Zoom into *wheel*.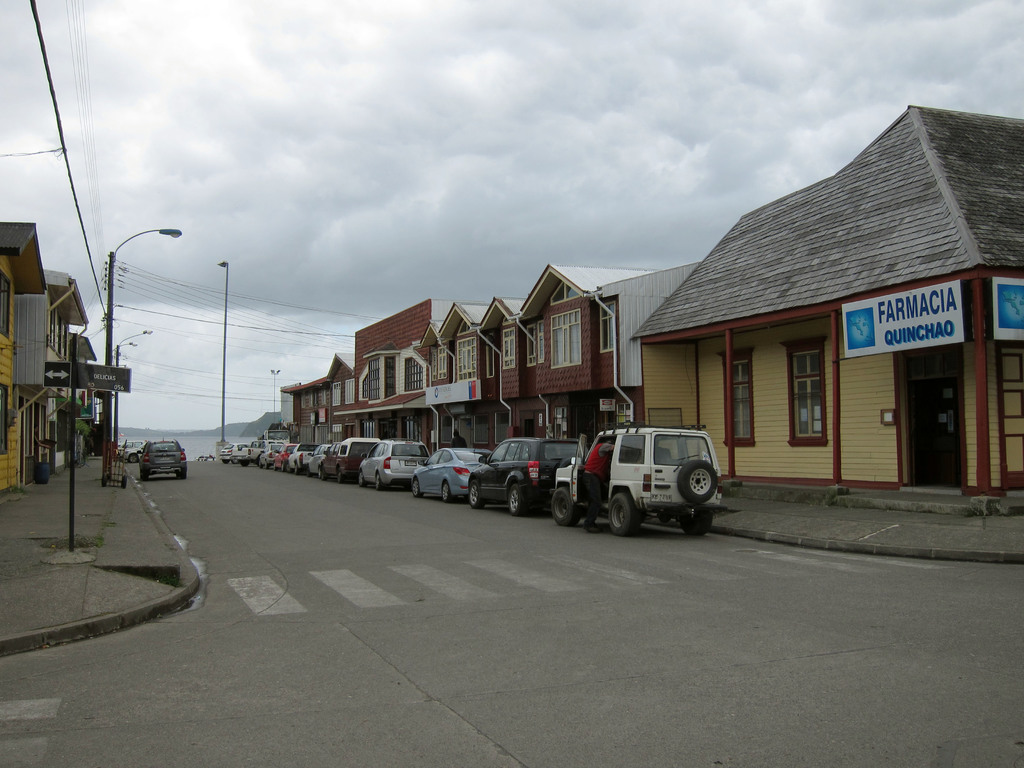
Zoom target: <region>222, 456, 226, 463</region>.
